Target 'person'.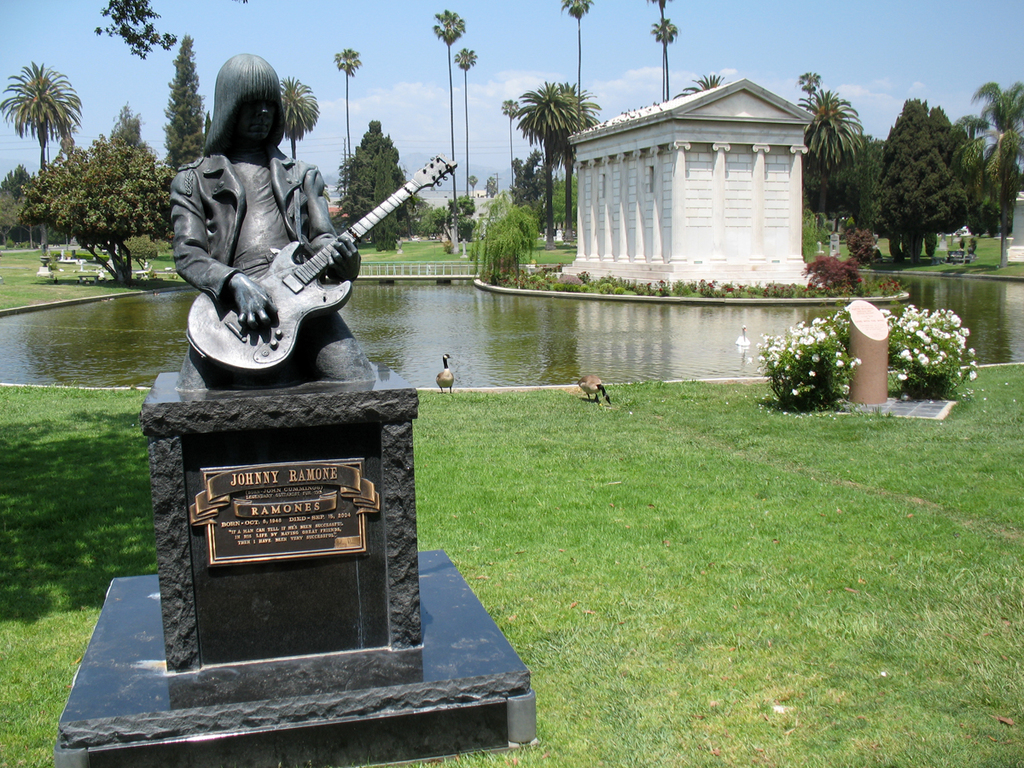
Target region: (161, 63, 355, 361).
